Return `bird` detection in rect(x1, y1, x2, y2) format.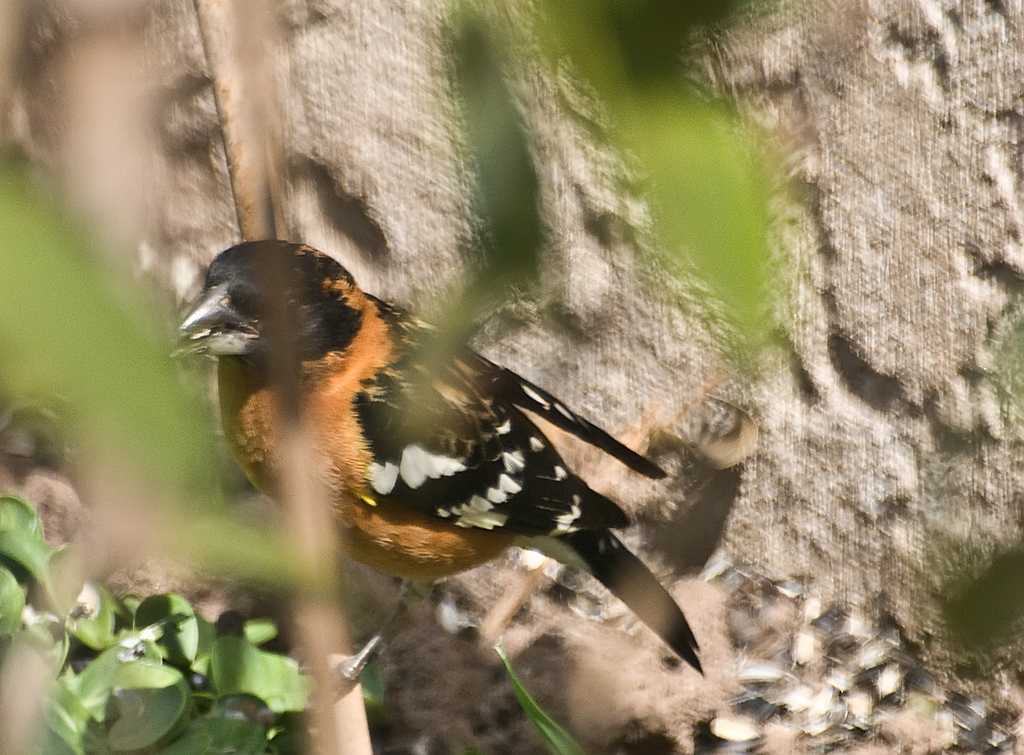
rect(173, 252, 720, 621).
